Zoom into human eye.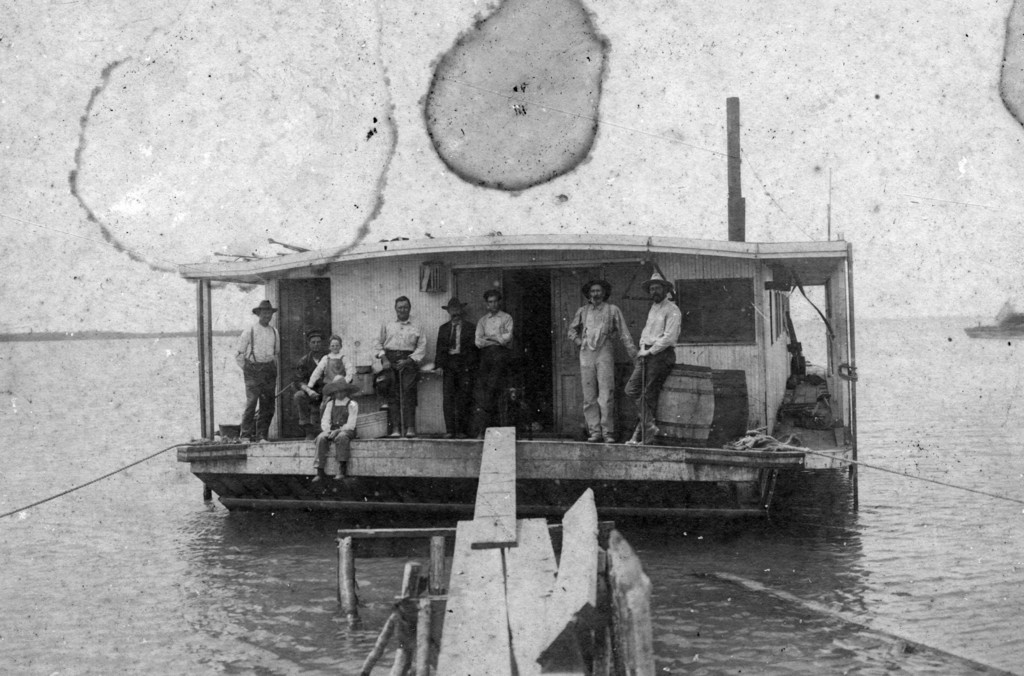
Zoom target: 402:306:410:312.
